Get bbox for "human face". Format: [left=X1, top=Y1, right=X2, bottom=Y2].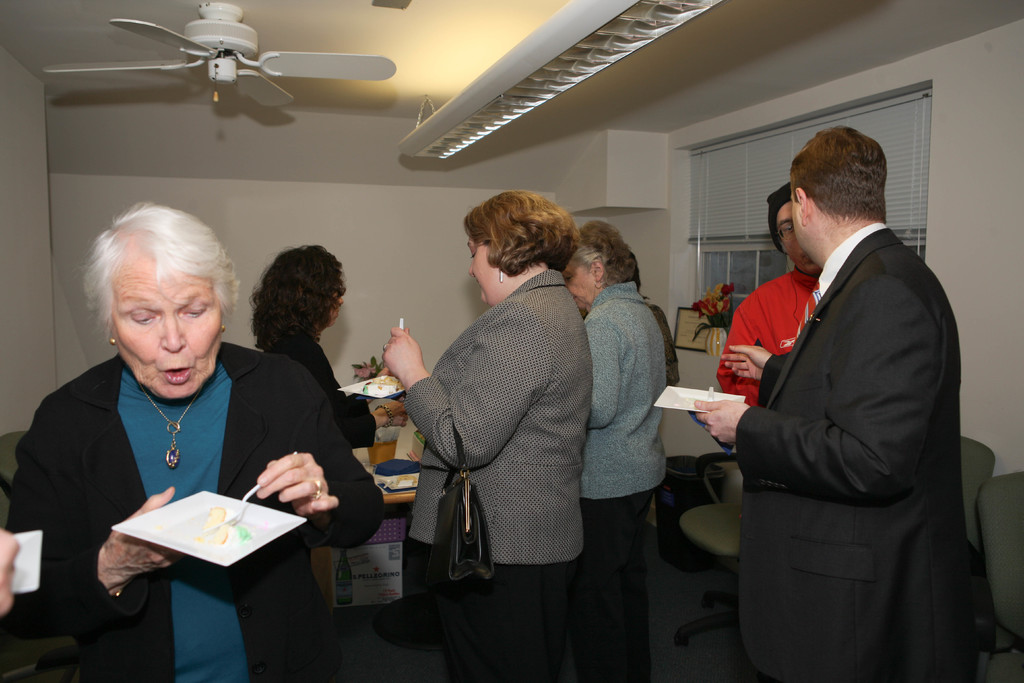
[left=787, top=188, right=812, bottom=258].
